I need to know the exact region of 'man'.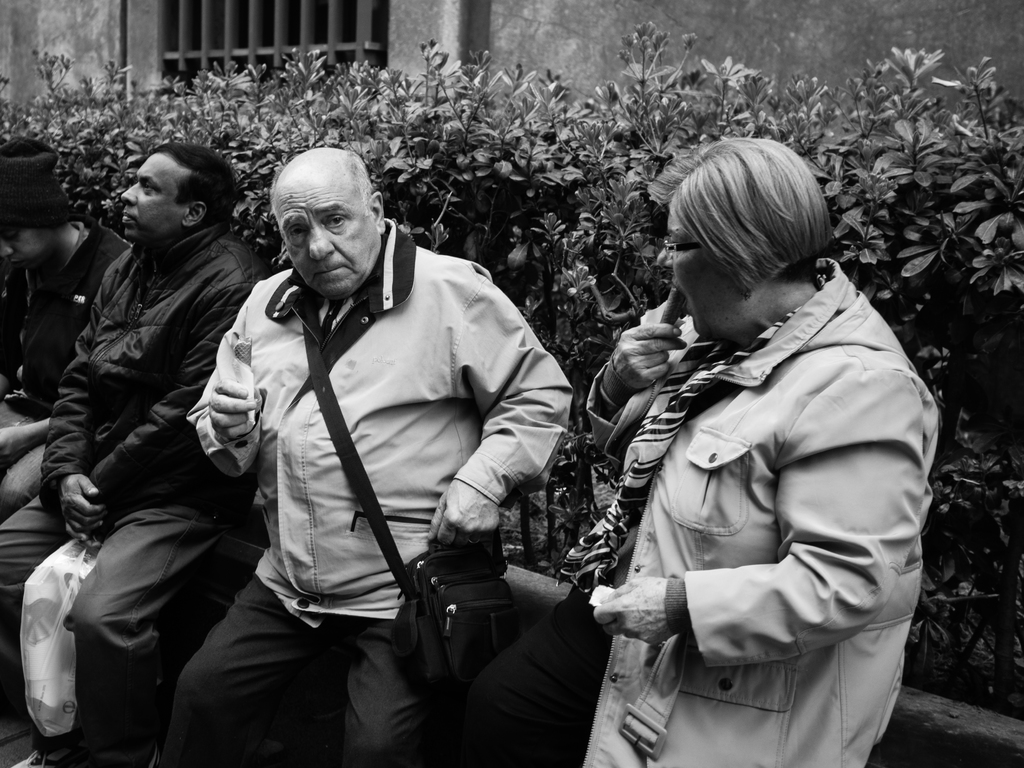
Region: left=133, top=131, right=646, bottom=767.
